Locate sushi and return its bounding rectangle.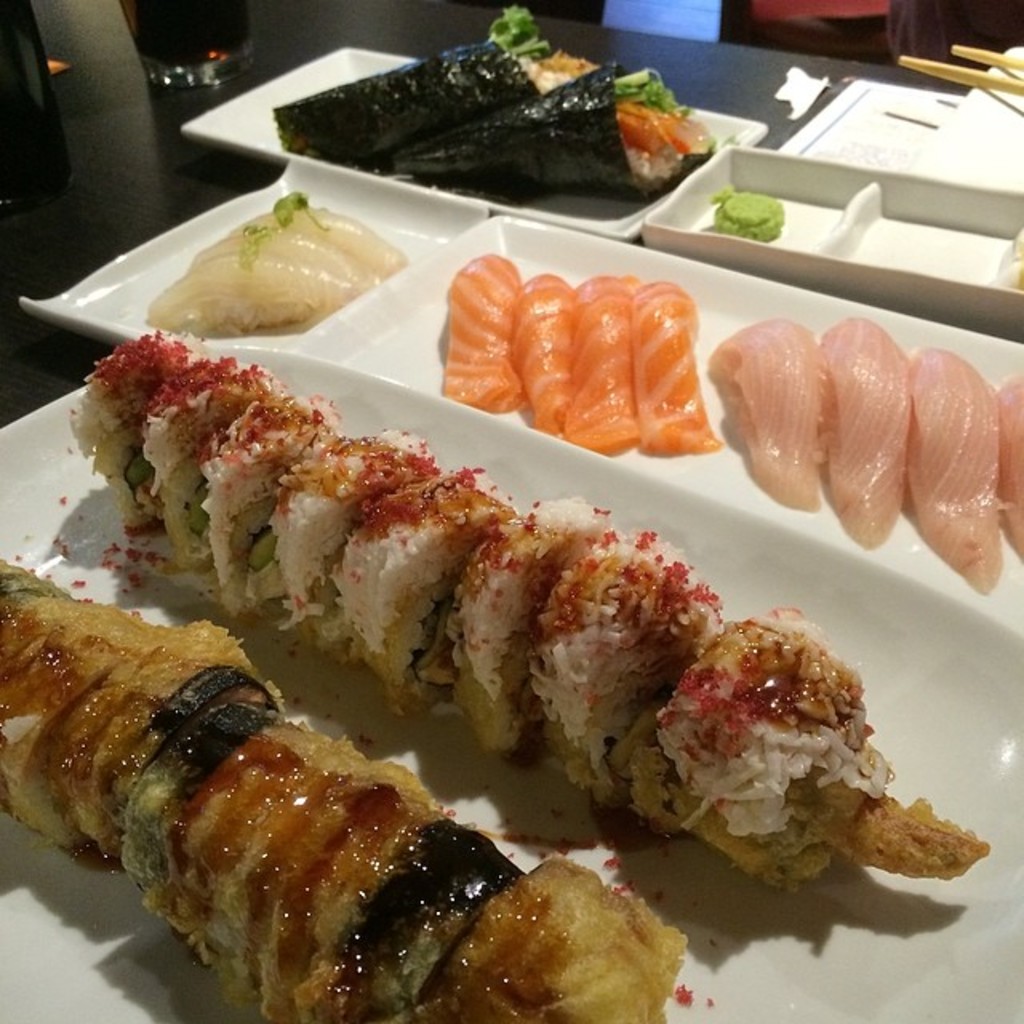
rect(714, 320, 821, 512).
